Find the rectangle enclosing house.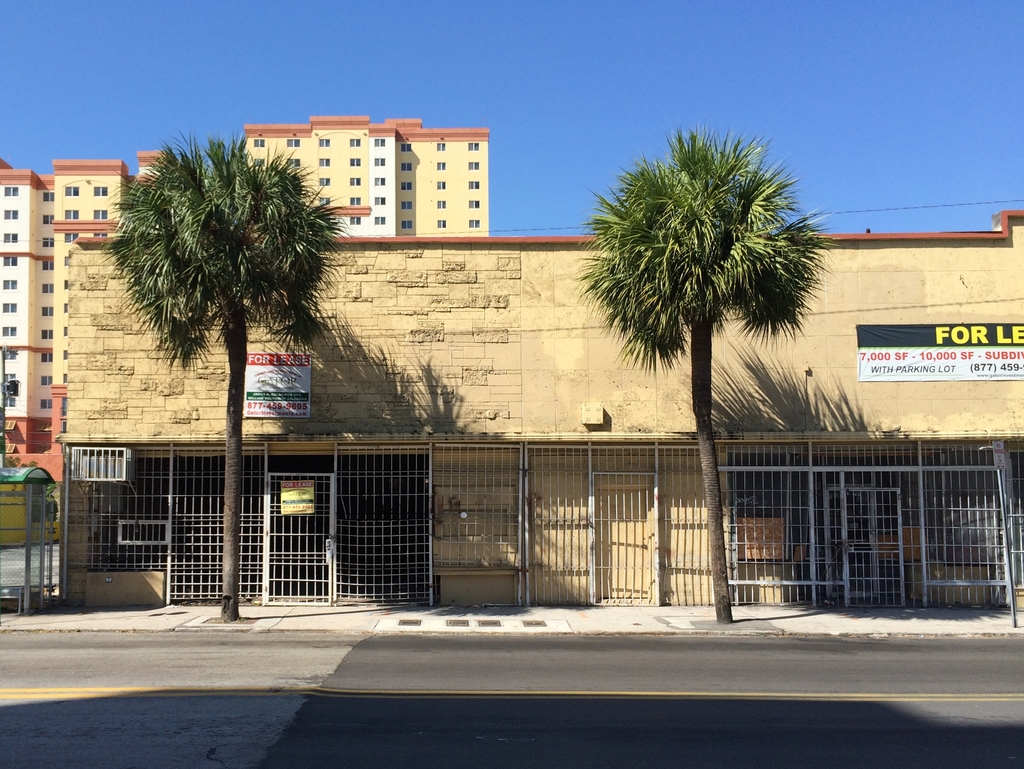
x1=222, y1=88, x2=534, y2=273.
